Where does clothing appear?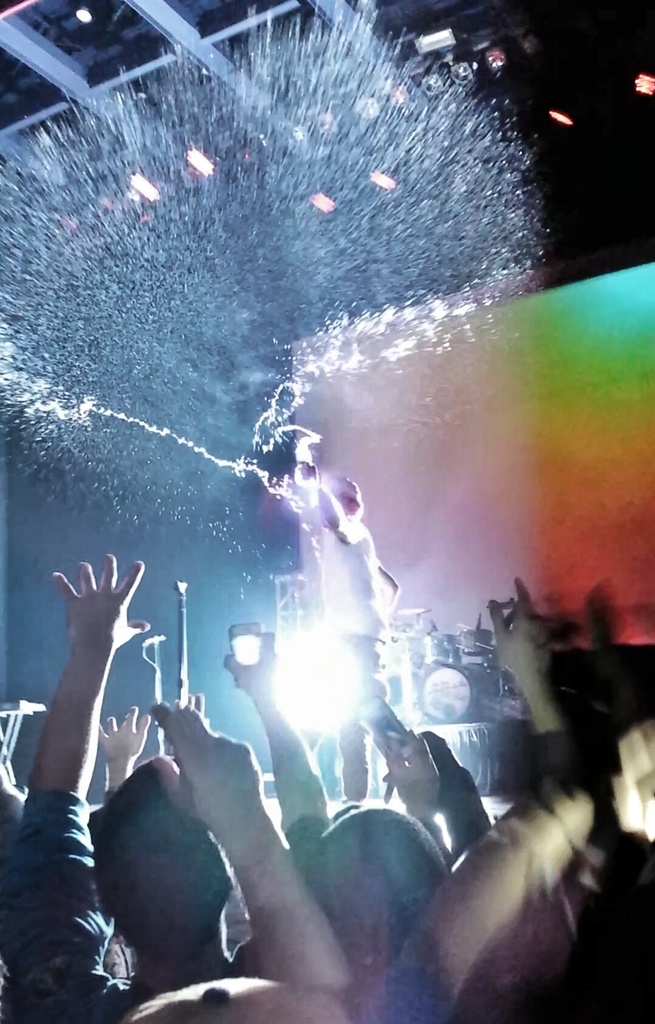
Appears at [left=314, top=518, right=386, bottom=787].
